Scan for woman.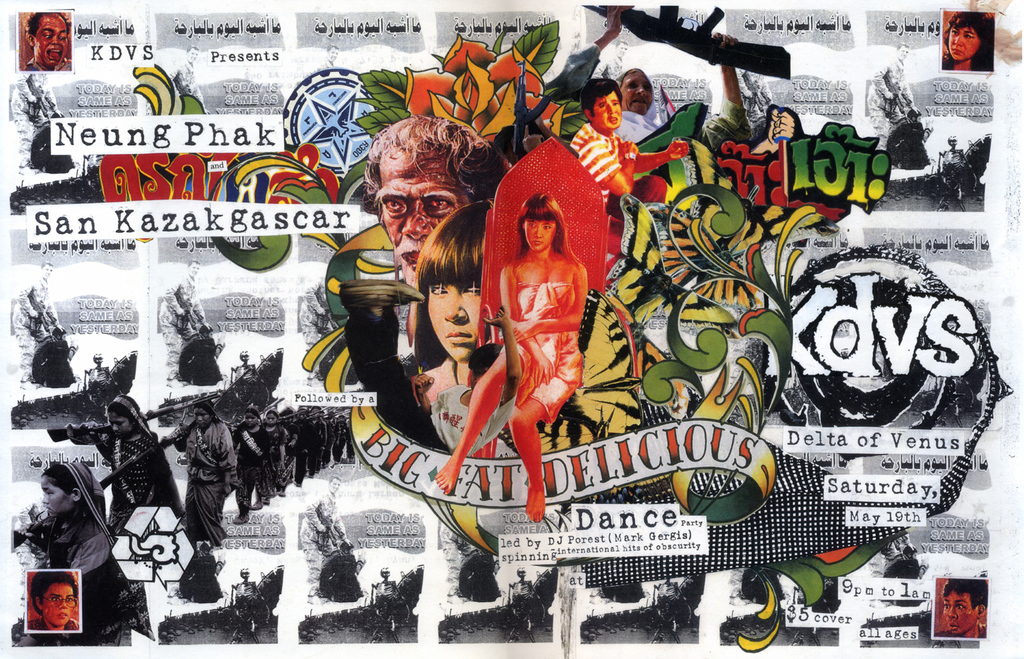
Scan result: bbox=[31, 571, 83, 634].
